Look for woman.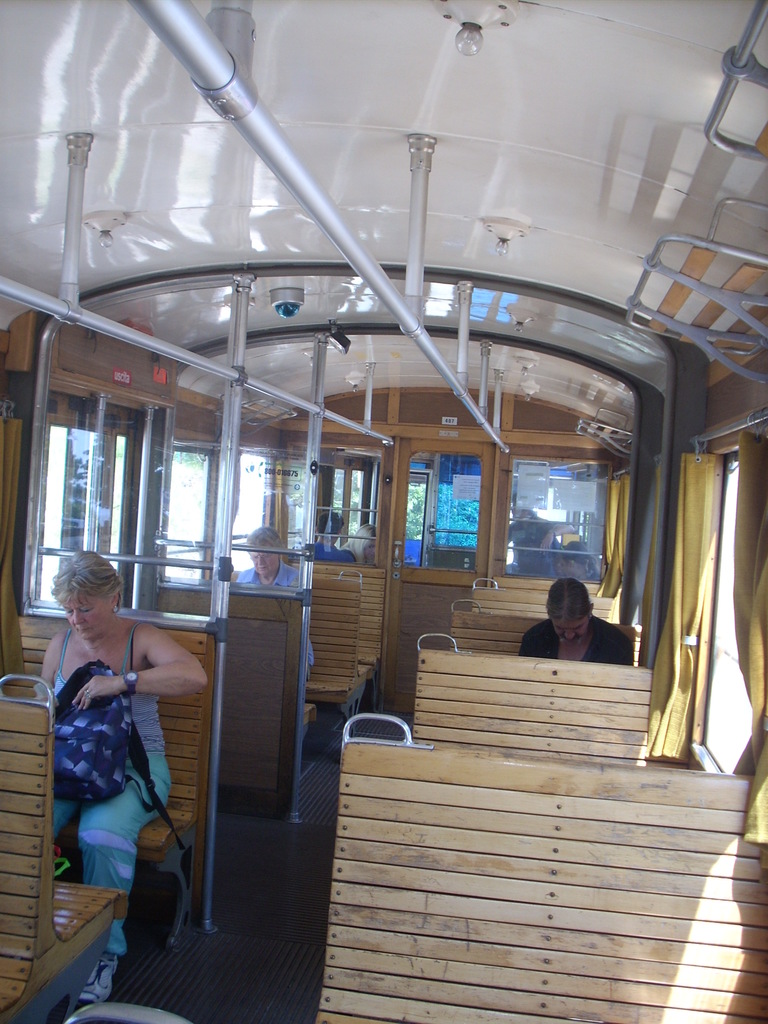
Found: locate(515, 582, 637, 666).
